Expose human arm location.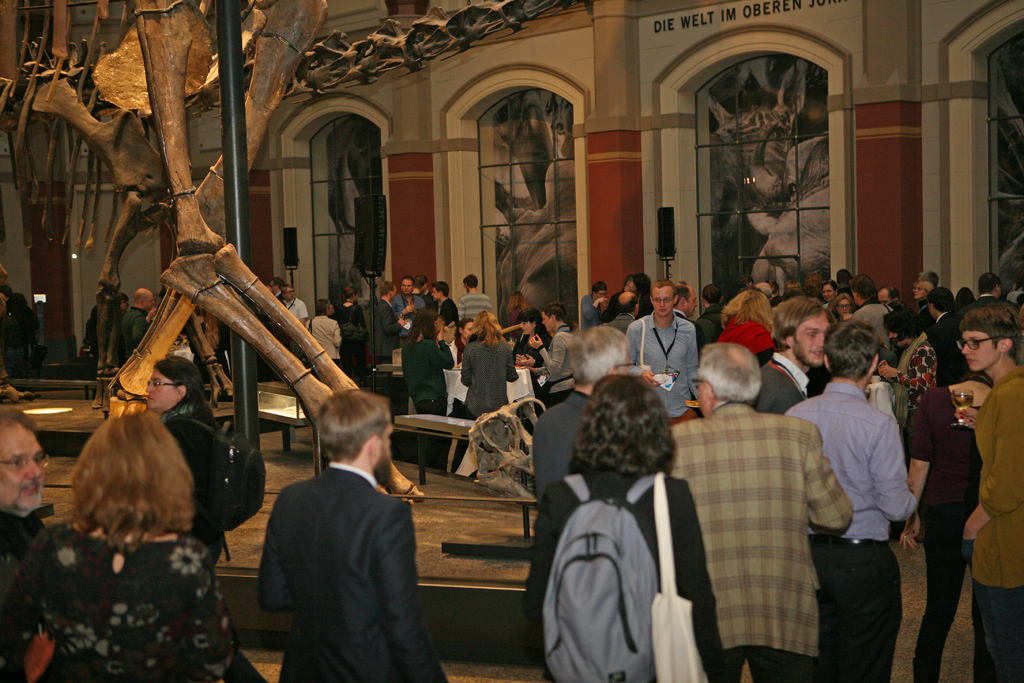
Exposed at box=[677, 479, 739, 682].
